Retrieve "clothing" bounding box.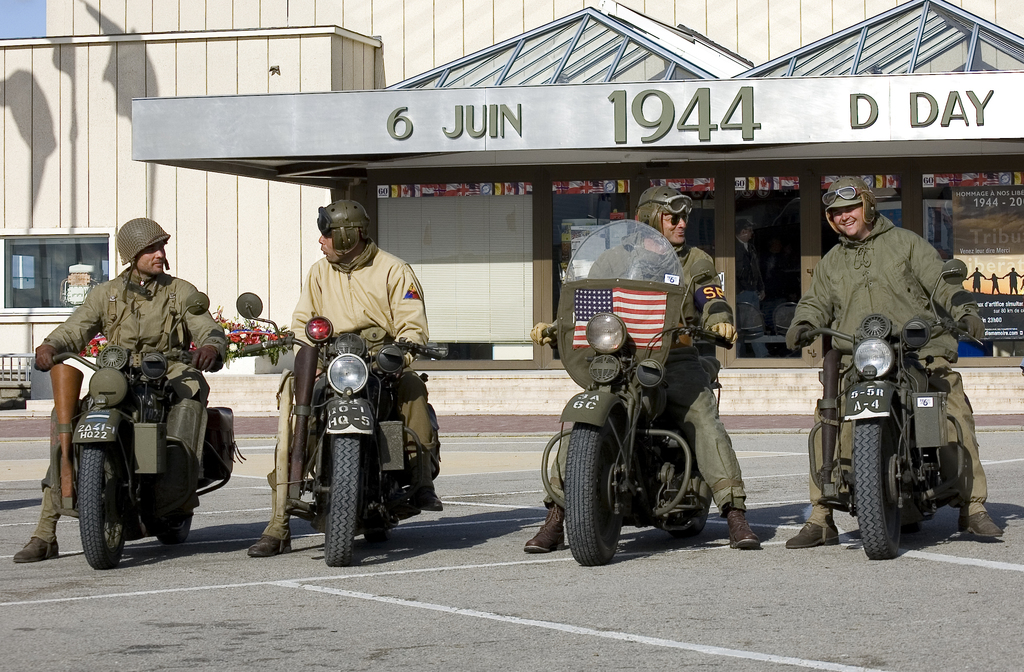
Bounding box: bbox=(538, 236, 743, 512).
